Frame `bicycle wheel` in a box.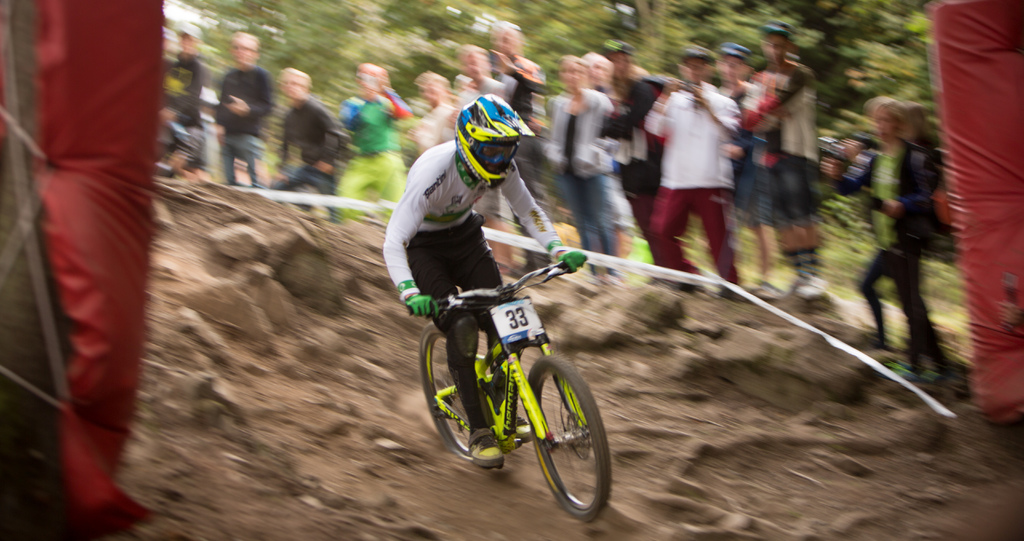
[x1=420, y1=320, x2=517, y2=462].
